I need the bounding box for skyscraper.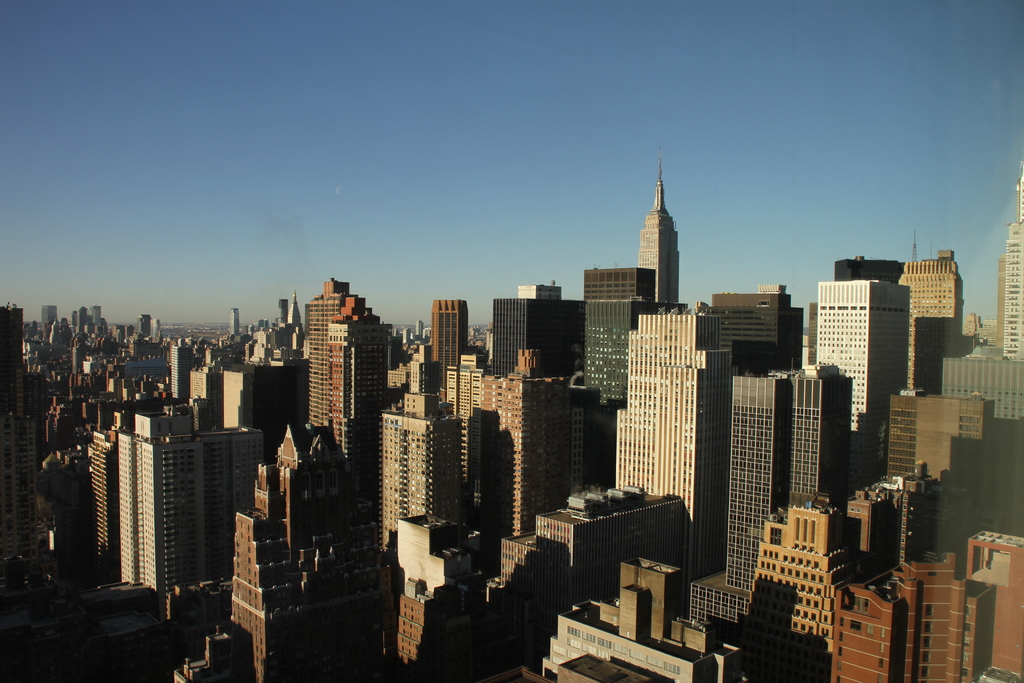
Here it is: (left=402, top=329, right=411, bottom=342).
